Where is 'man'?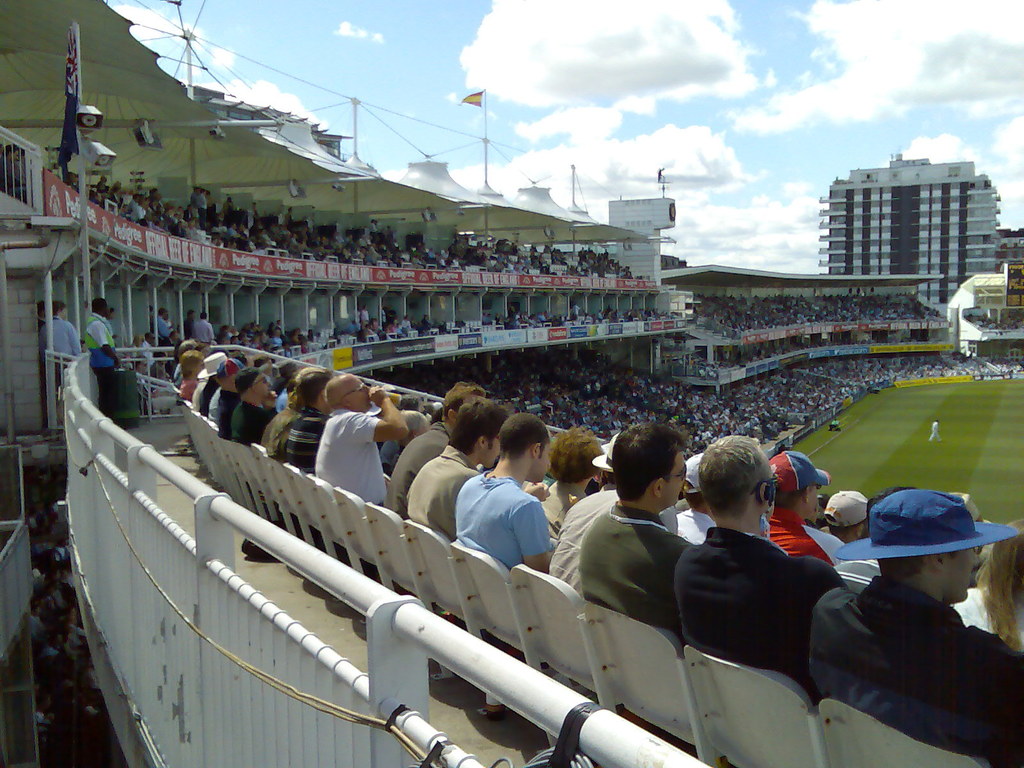
x1=187 y1=186 x2=200 y2=226.
